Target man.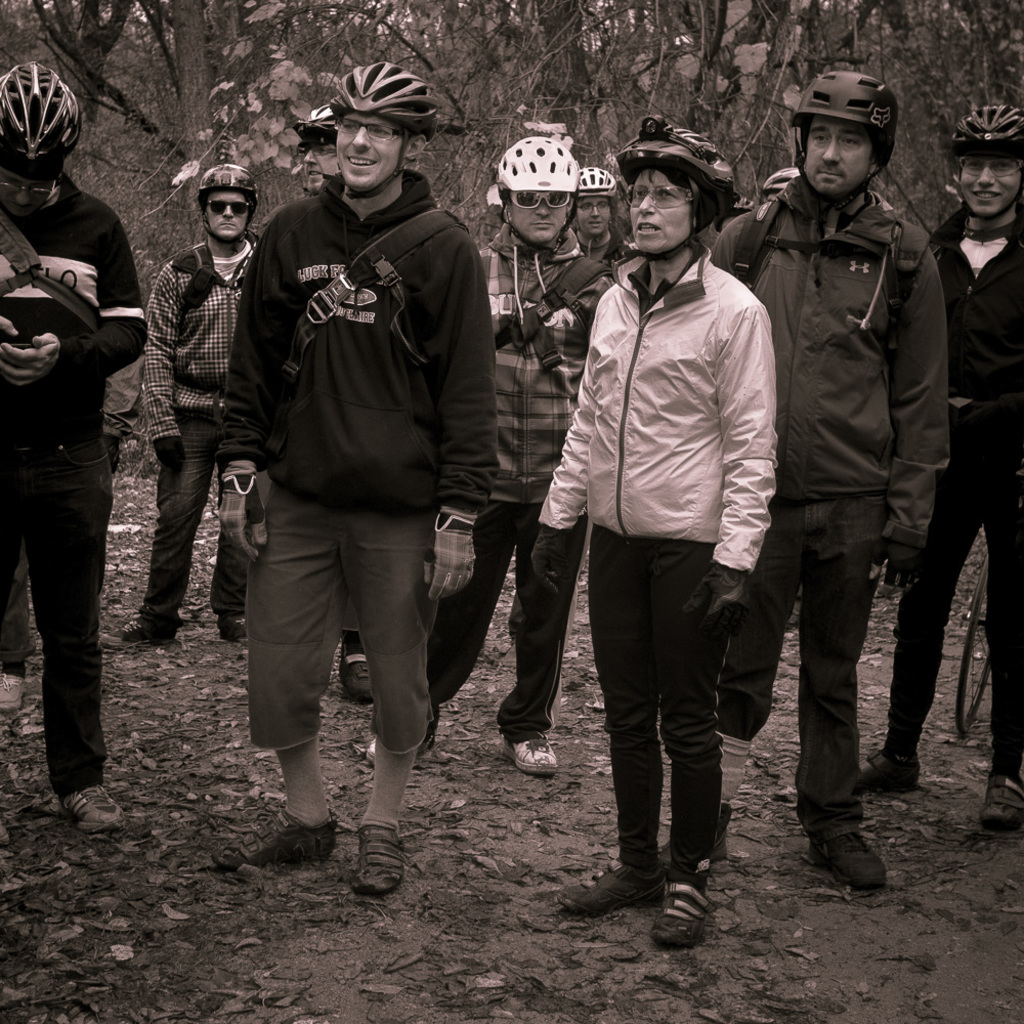
Target region: box(99, 161, 263, 659).
